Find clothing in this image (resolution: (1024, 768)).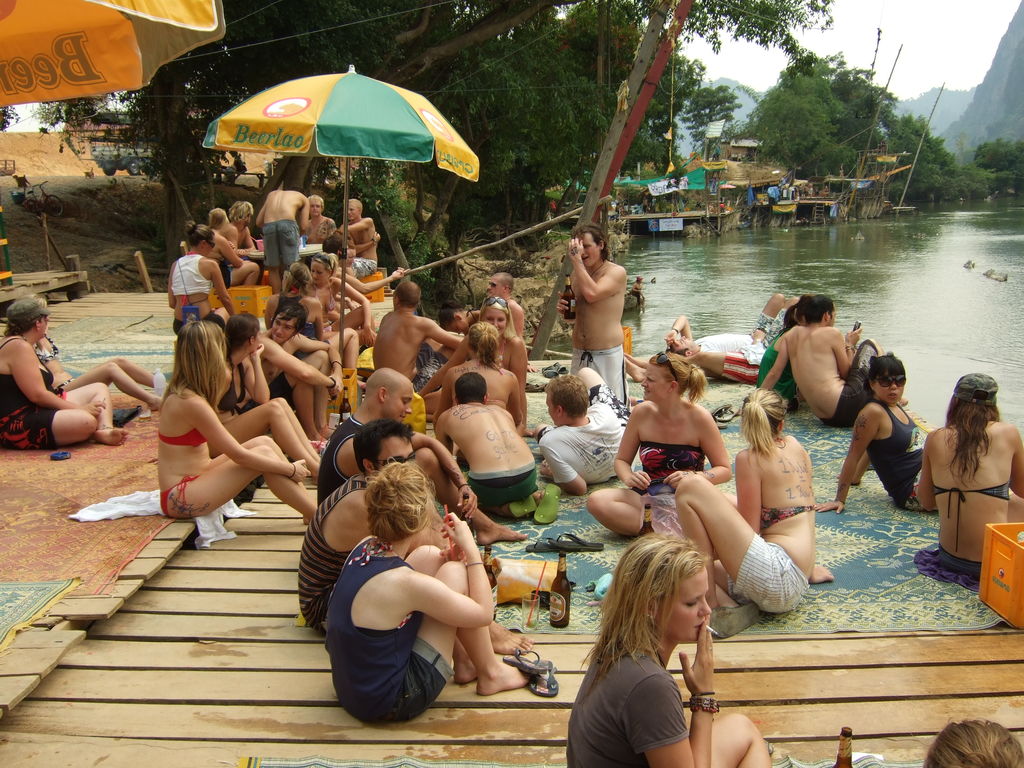
l=344, t=253, r=377, b=280.
